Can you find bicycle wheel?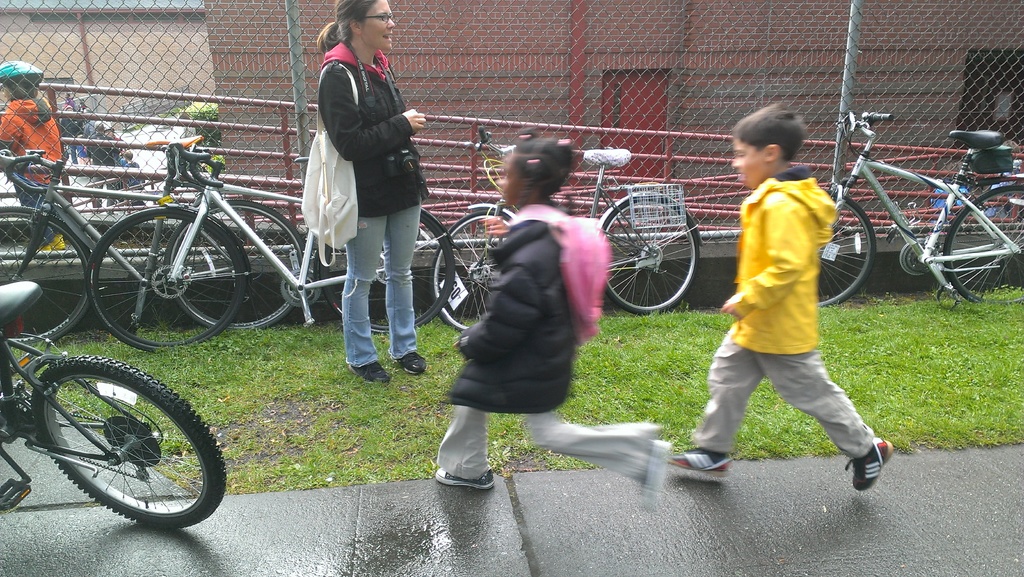
Yes, bounding box: 0:208:93:346.
